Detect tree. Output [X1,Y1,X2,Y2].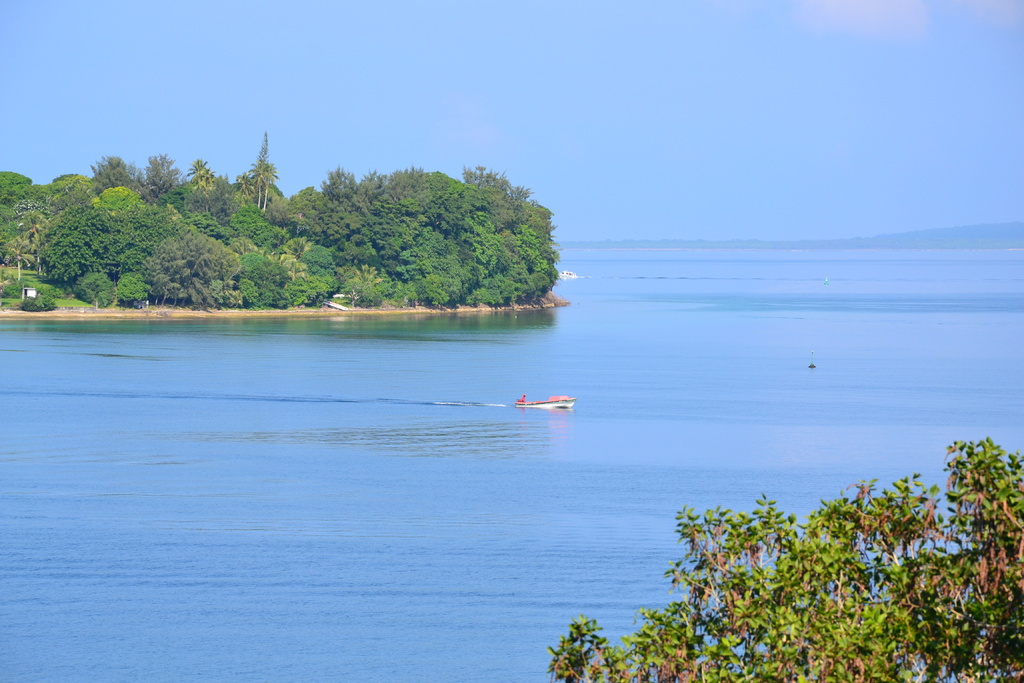
[344,235,388,267].
